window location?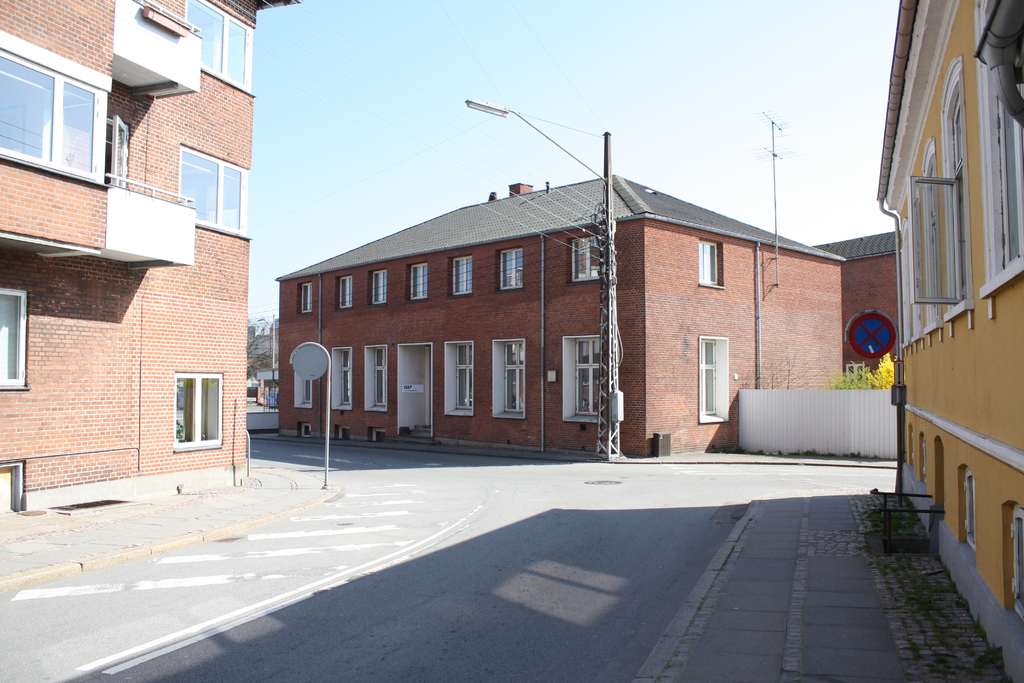
[570,231,604,281]
